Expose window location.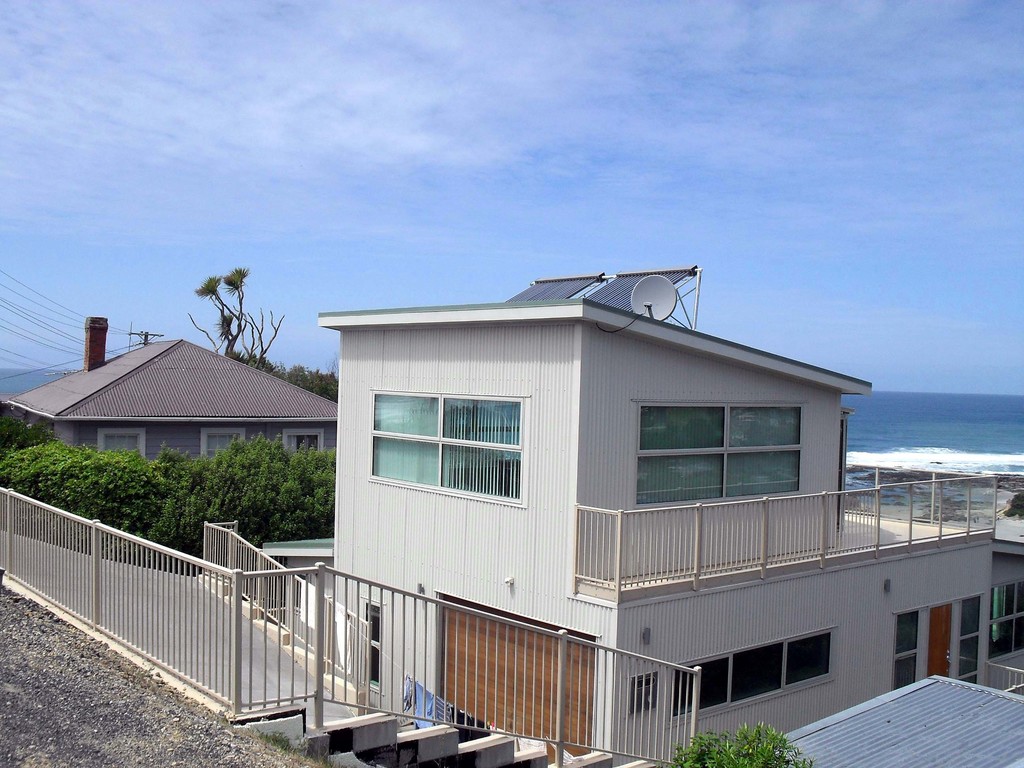
Exposed at 626,393,820,512.
